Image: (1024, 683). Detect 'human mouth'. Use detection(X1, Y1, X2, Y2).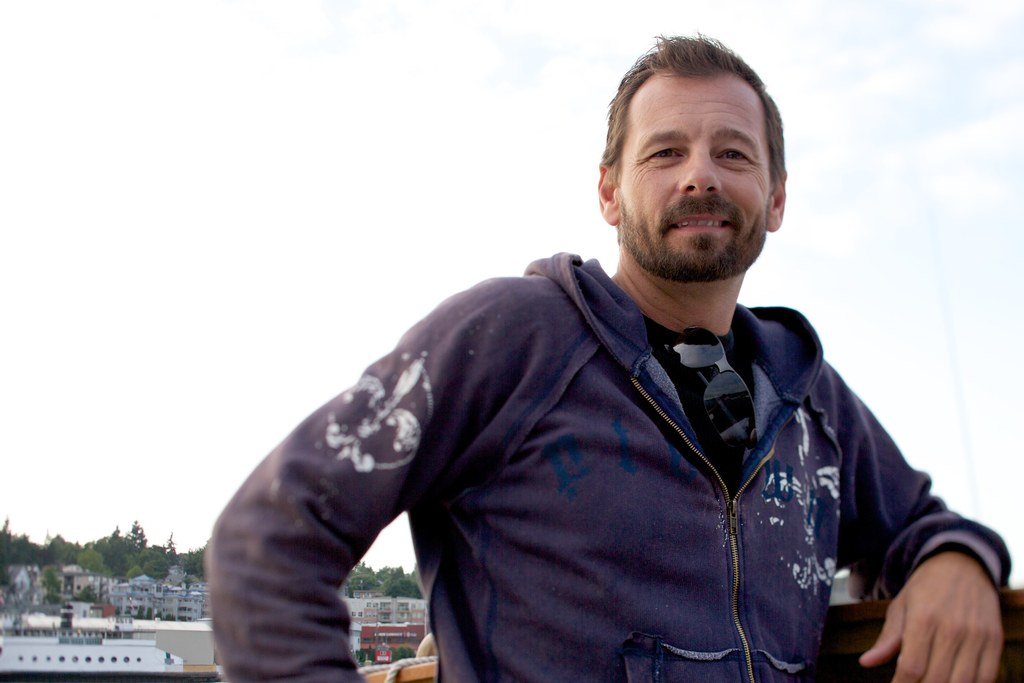
detection(651, 196, 742, 242).
